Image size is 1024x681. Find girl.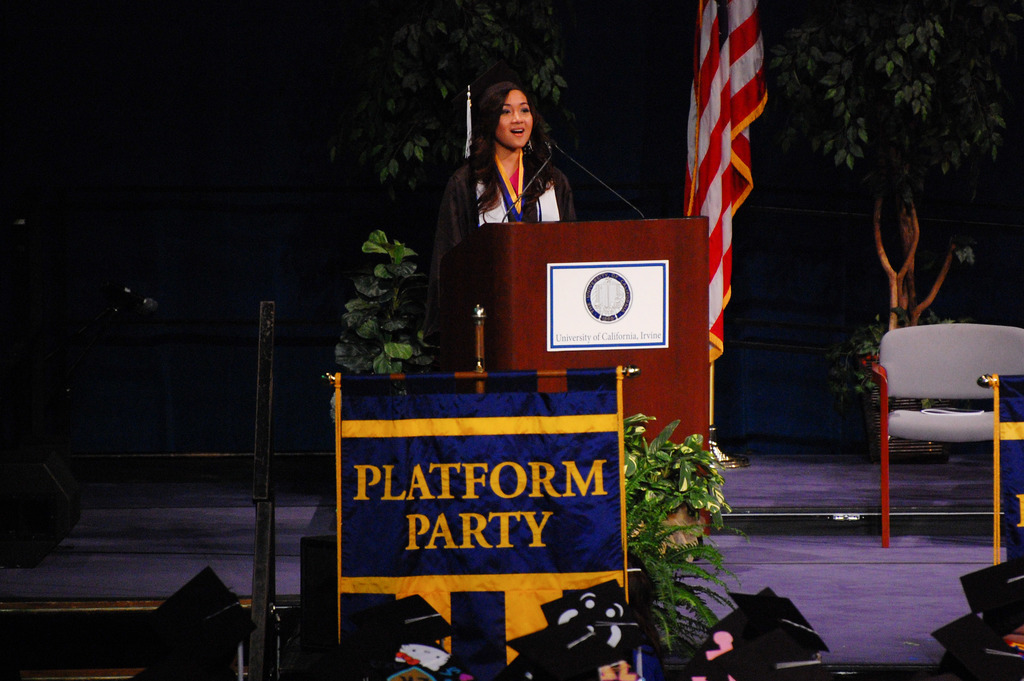
x1=428, y1=81, x2=571, y2=343.
